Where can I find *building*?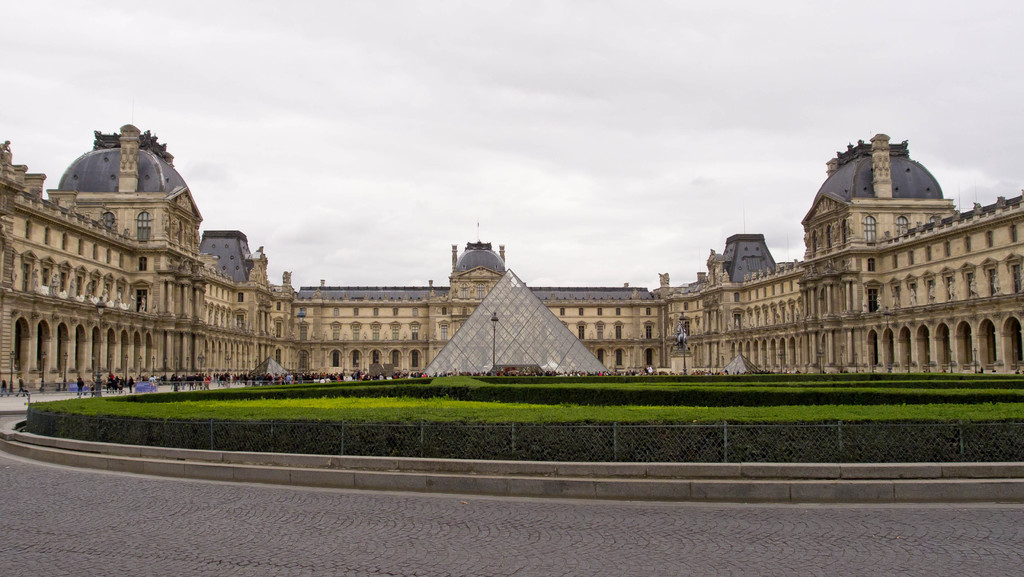
You can find it at <region>0, 126, 1023, 394</region>.
